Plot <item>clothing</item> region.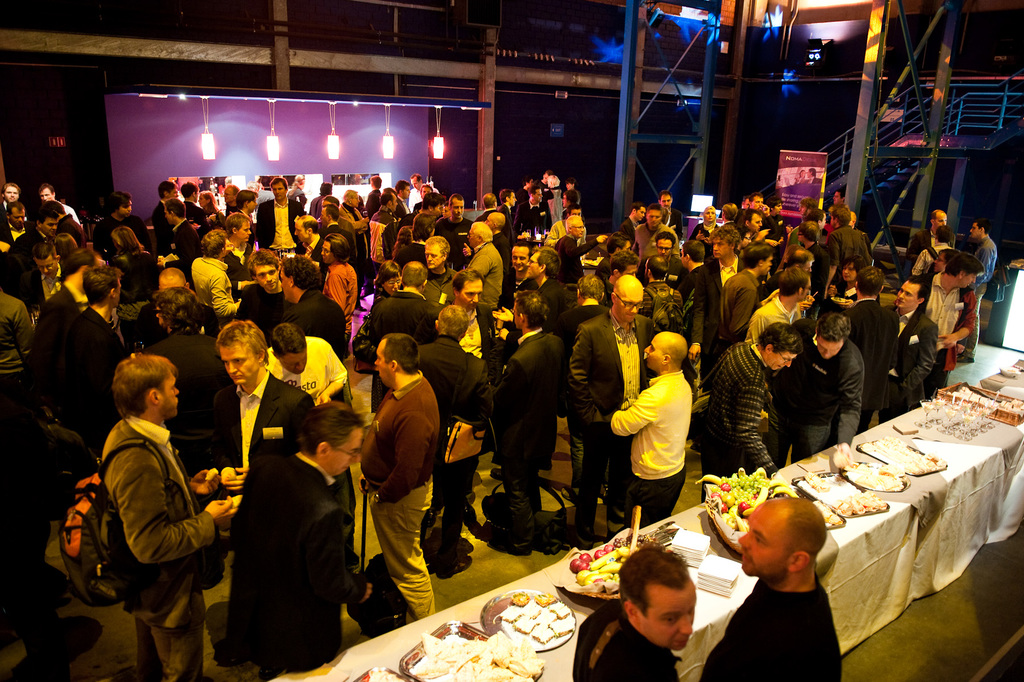
Plotted at BBox(920, 260, 976, 369).
